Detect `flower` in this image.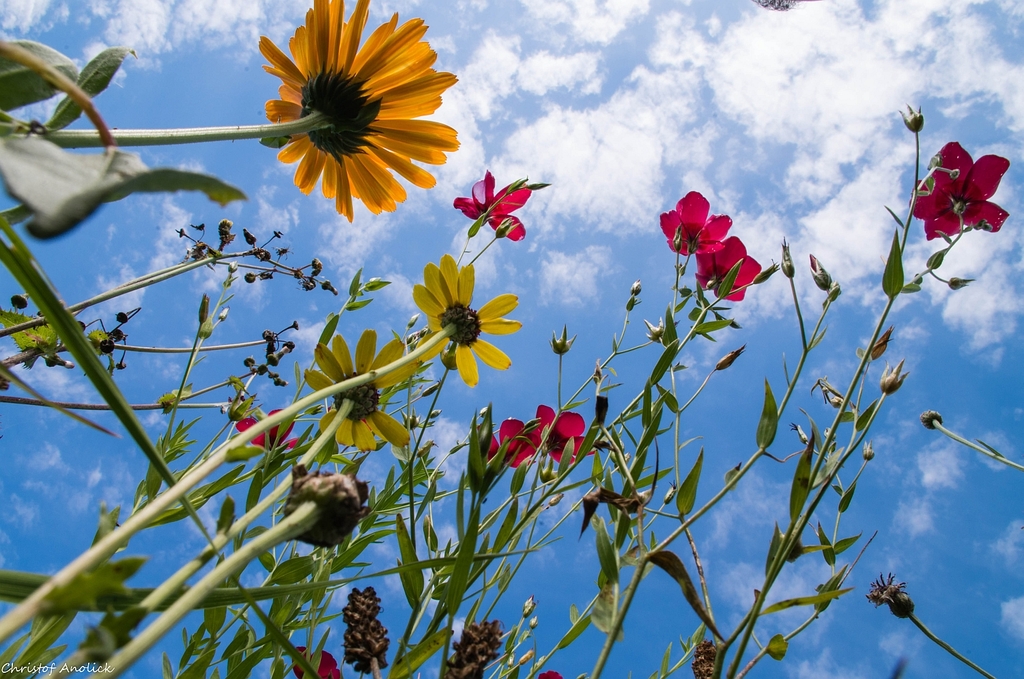
Detection: (484,413,541,473).
